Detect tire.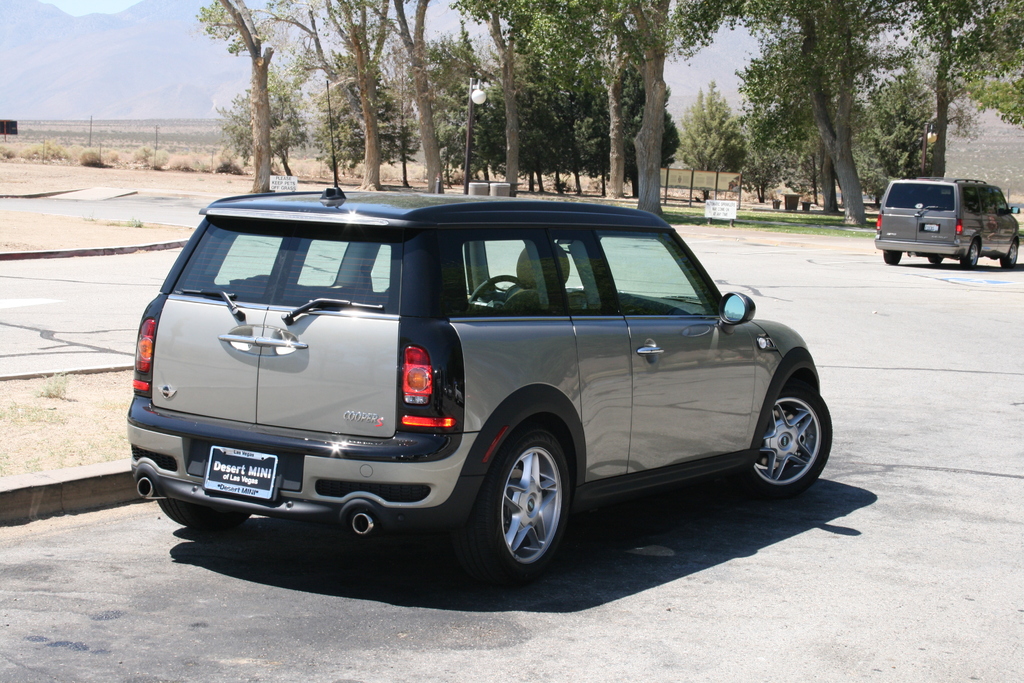
Detected at 999 244 1016 268.
